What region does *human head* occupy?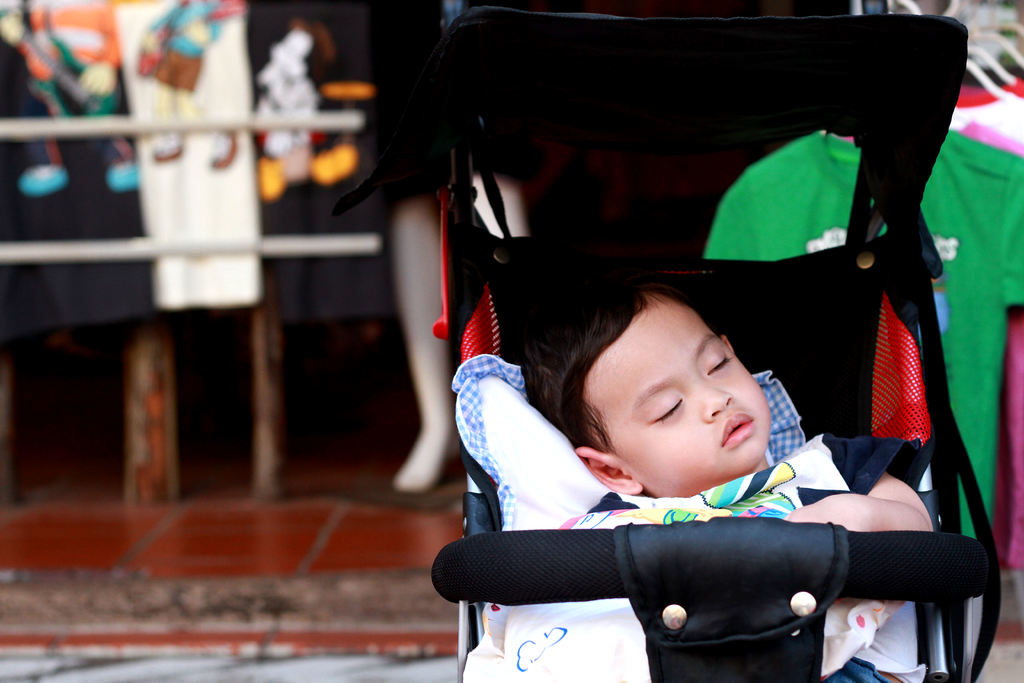
{"left": 556, "top": 276, "right": 808, "bottom": 493}.
